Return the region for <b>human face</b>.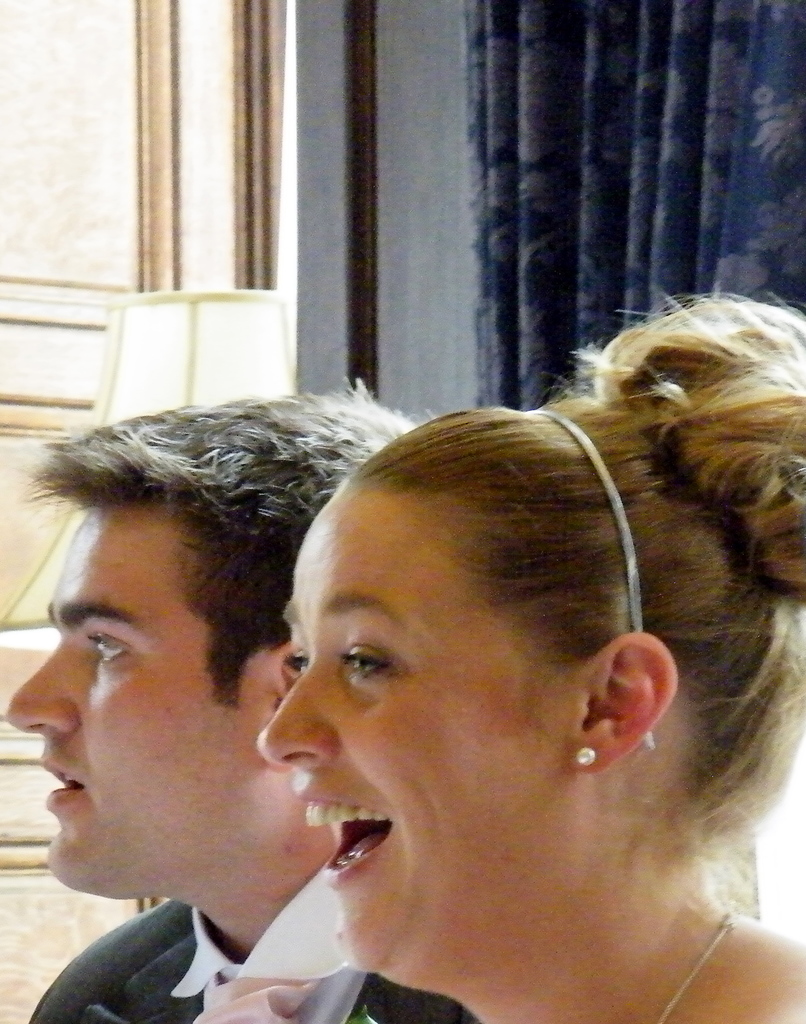
detection(8, 512, 257, 884).
